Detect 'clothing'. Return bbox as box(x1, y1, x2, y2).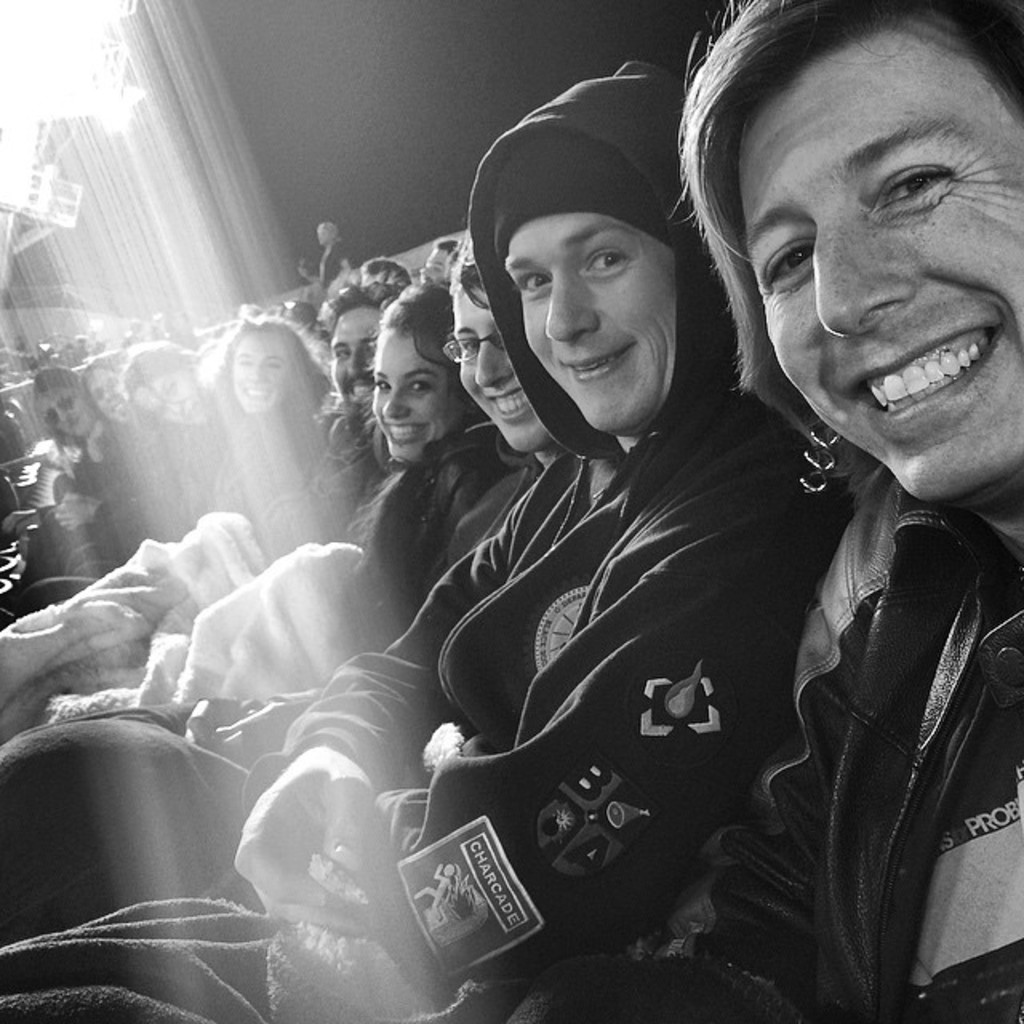
box(654, 208, 1013, 1003).
